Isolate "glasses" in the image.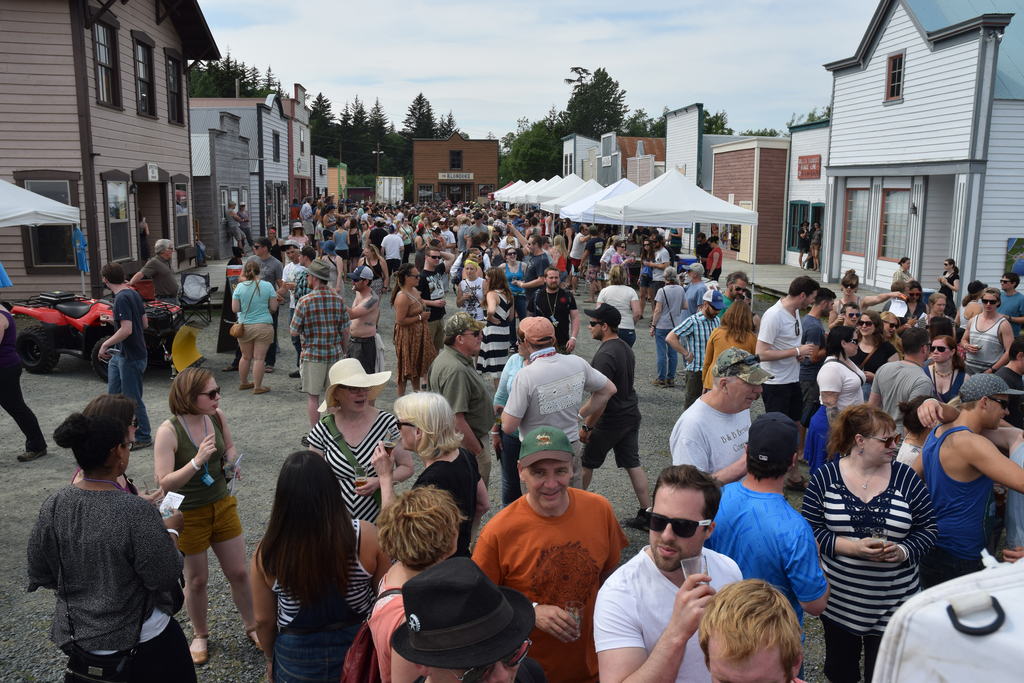
Isolated region: box=[991, 398, 1009, 411].
